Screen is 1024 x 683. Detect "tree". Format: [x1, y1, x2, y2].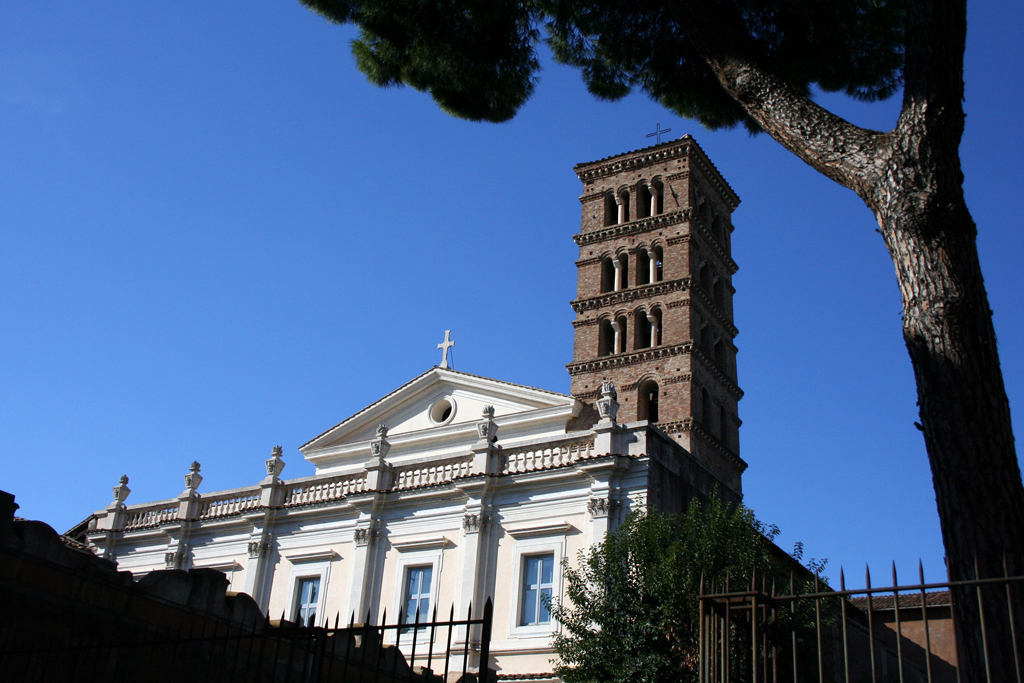
[296, 0, 1023, 682].
